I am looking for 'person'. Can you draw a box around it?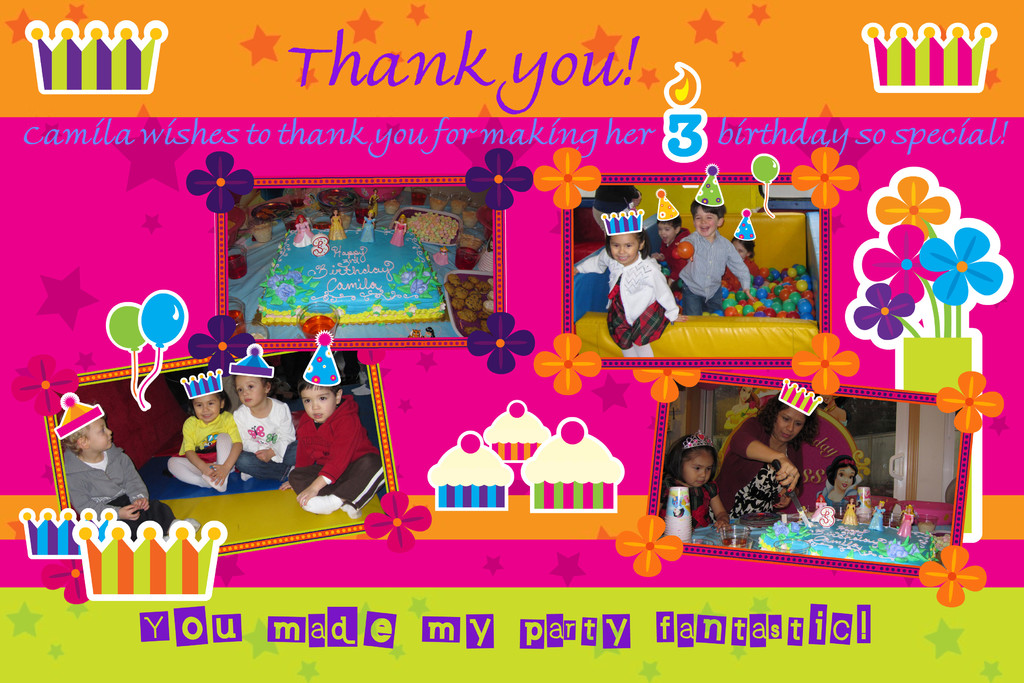
Sure, the bounding box is select_region(715, 383, 820, 516).
